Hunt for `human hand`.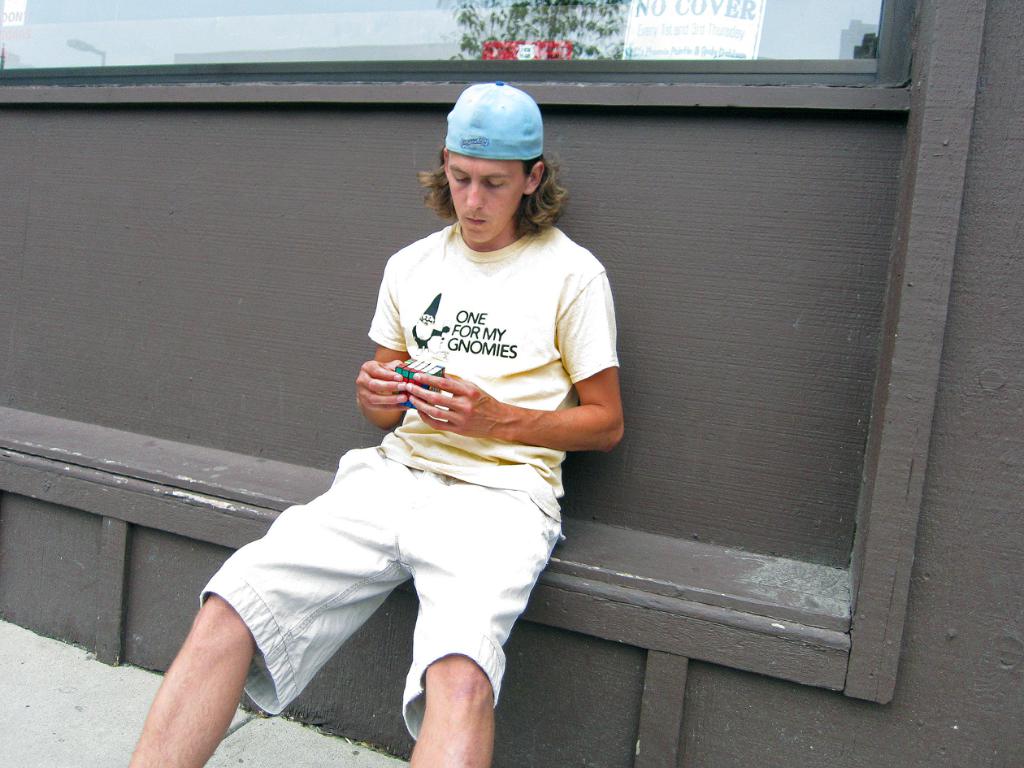
Hunted down at (335,358,439,432).
